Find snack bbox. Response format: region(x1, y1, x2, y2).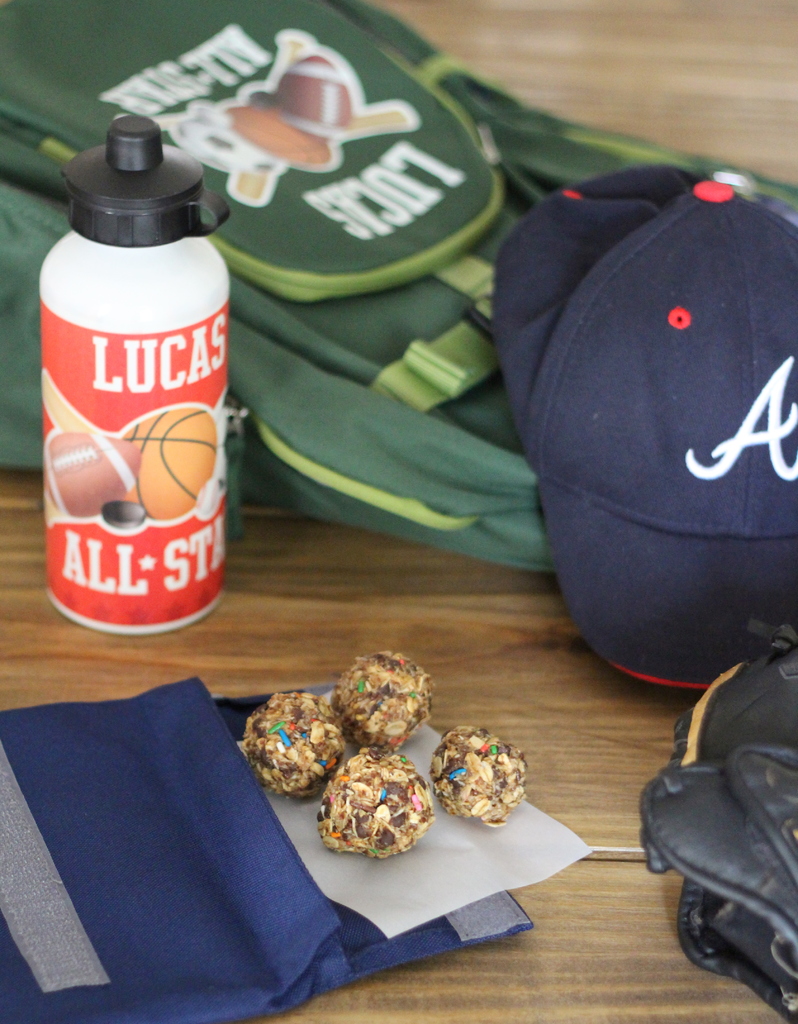
region(245, 694, 348, 797).
